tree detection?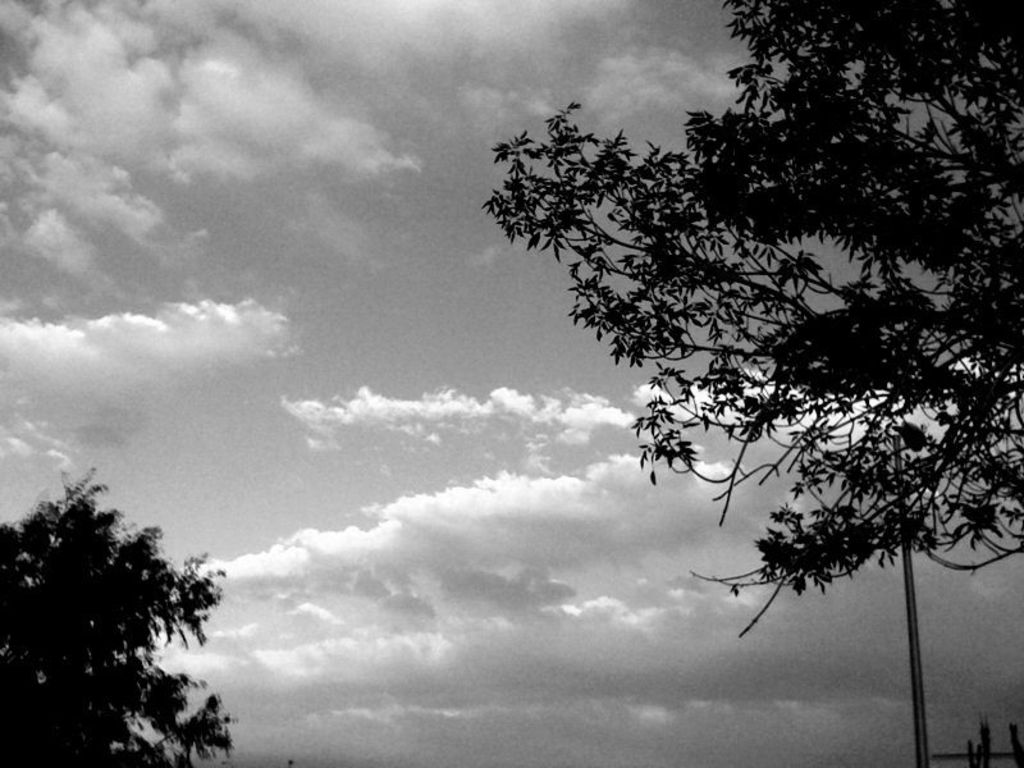
(0, 466, 236, 767)
